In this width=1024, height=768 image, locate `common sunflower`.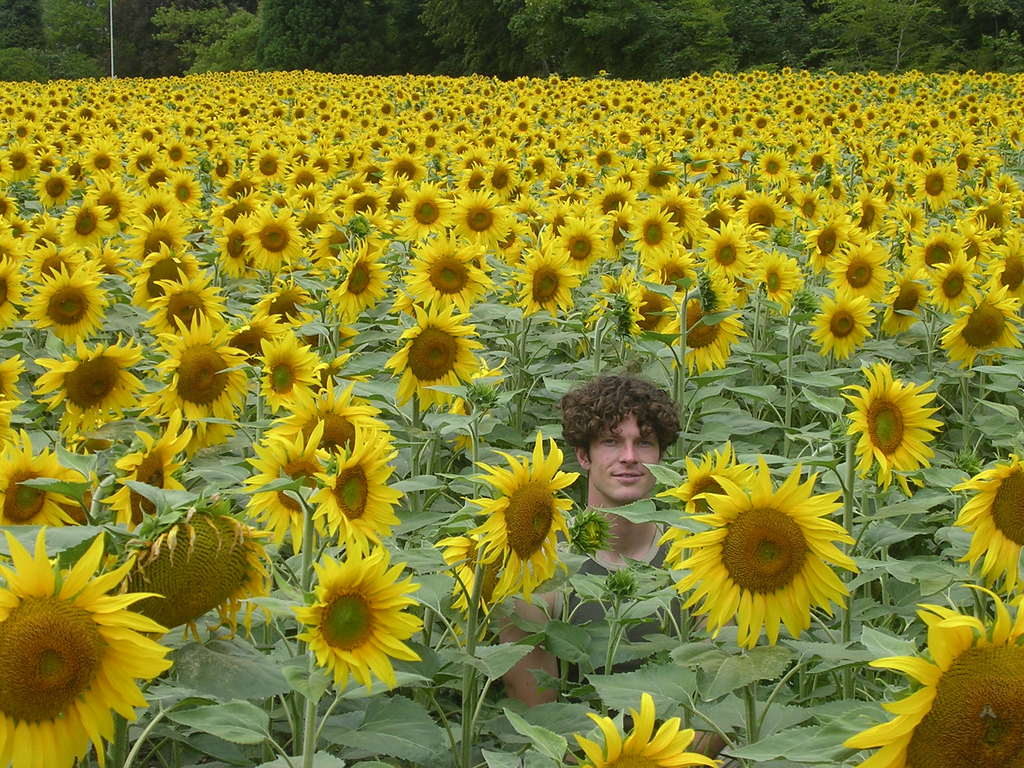
Bounding box: [445, 191, 513, 249].
